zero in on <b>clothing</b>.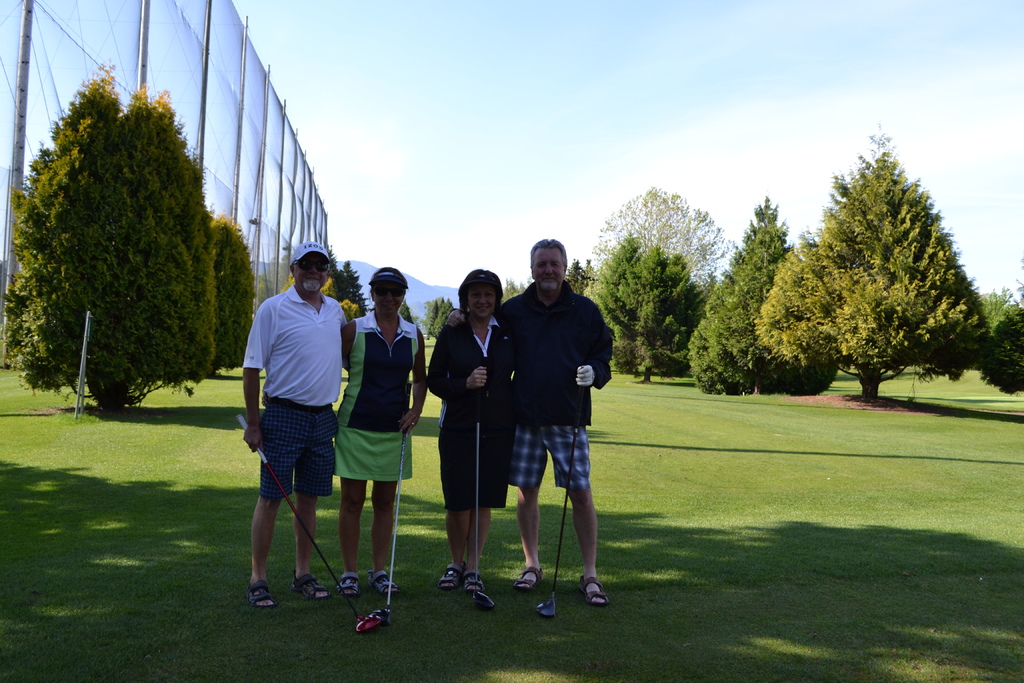
Zeroed in: left=426, top=315, right=500, bottom=509.
